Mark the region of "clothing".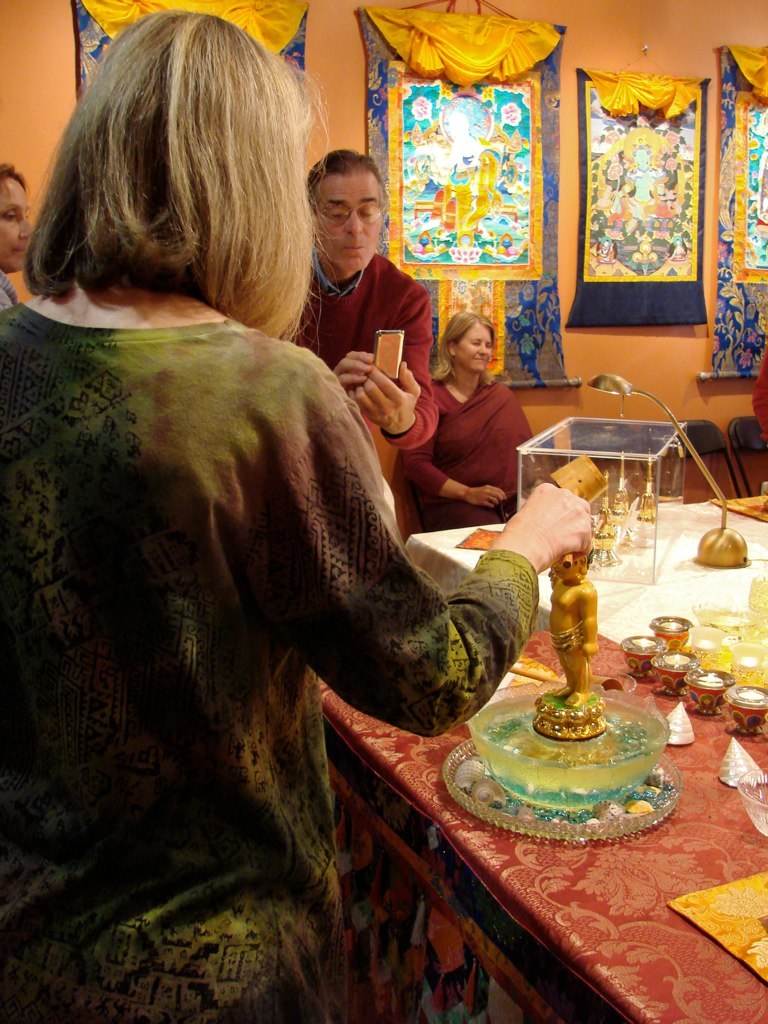
Region: bbox=[0, 279, 20, 313].
